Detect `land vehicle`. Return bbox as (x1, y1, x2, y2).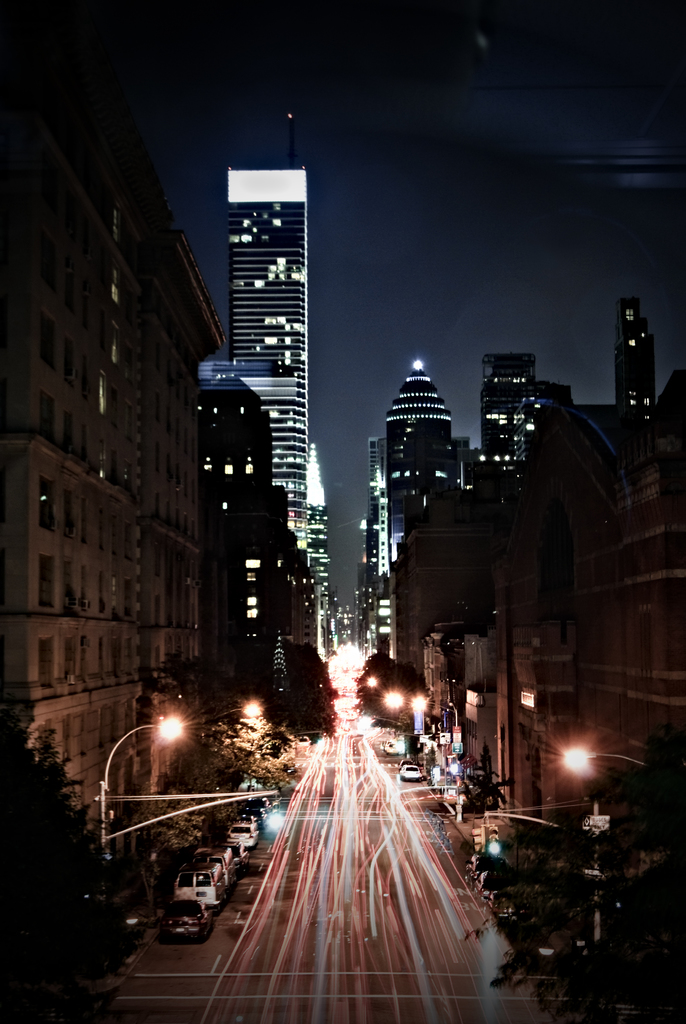
(196, 844, 238, 889).
